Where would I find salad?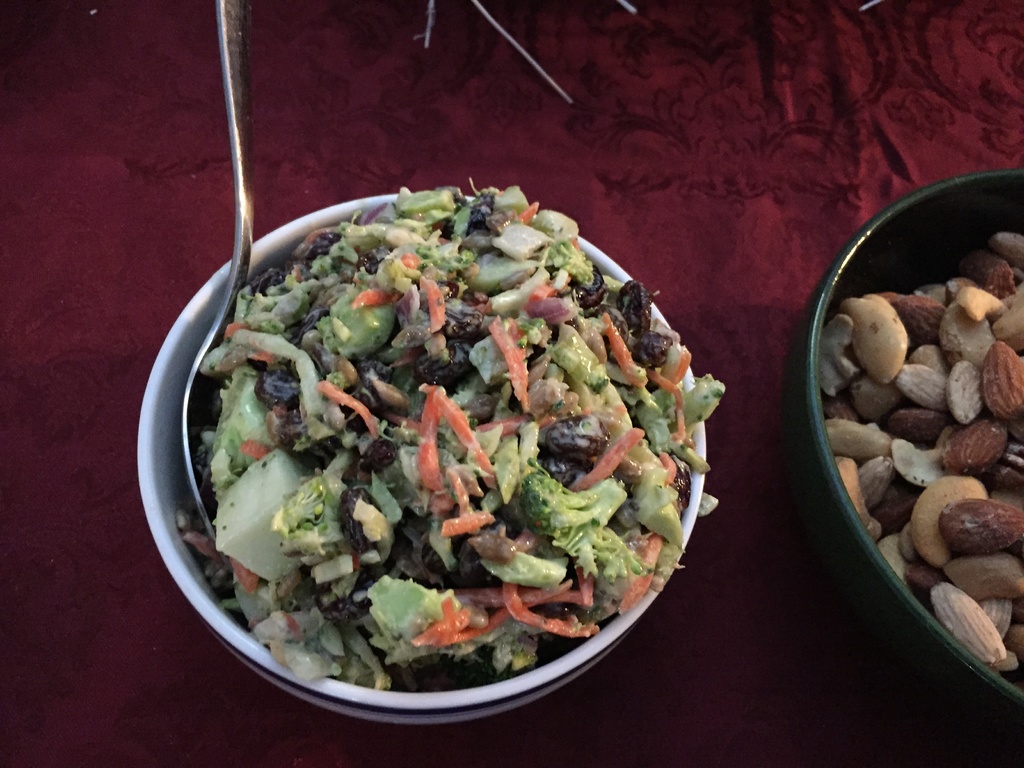
At {"x1": 166, "y1": 176, "x2": 726, "y2": 680}.
